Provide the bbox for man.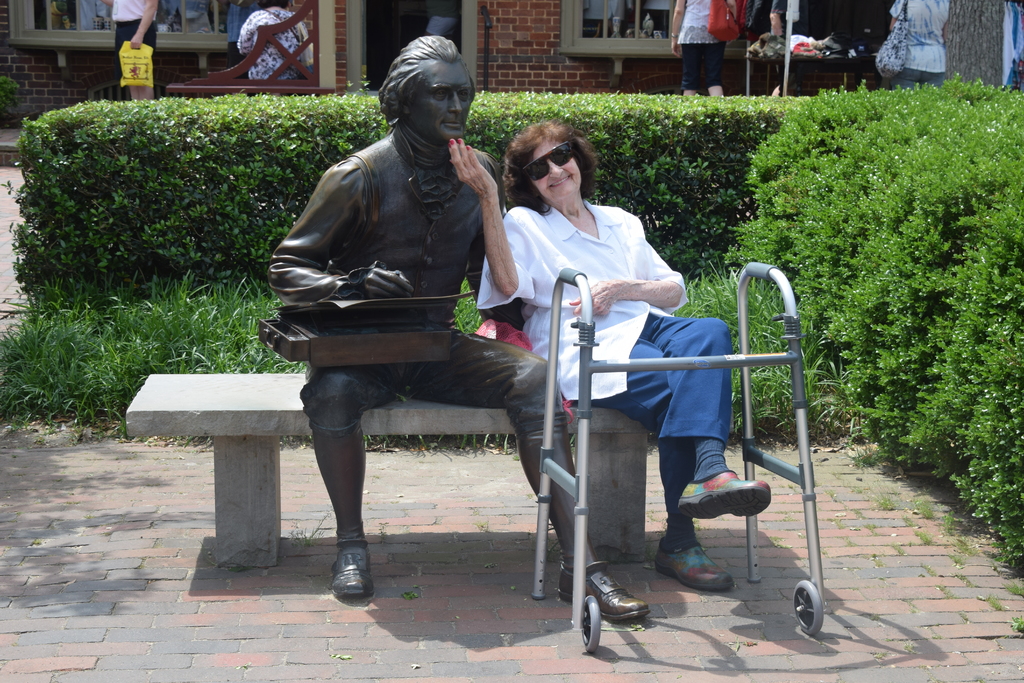
272/67/572/602.
